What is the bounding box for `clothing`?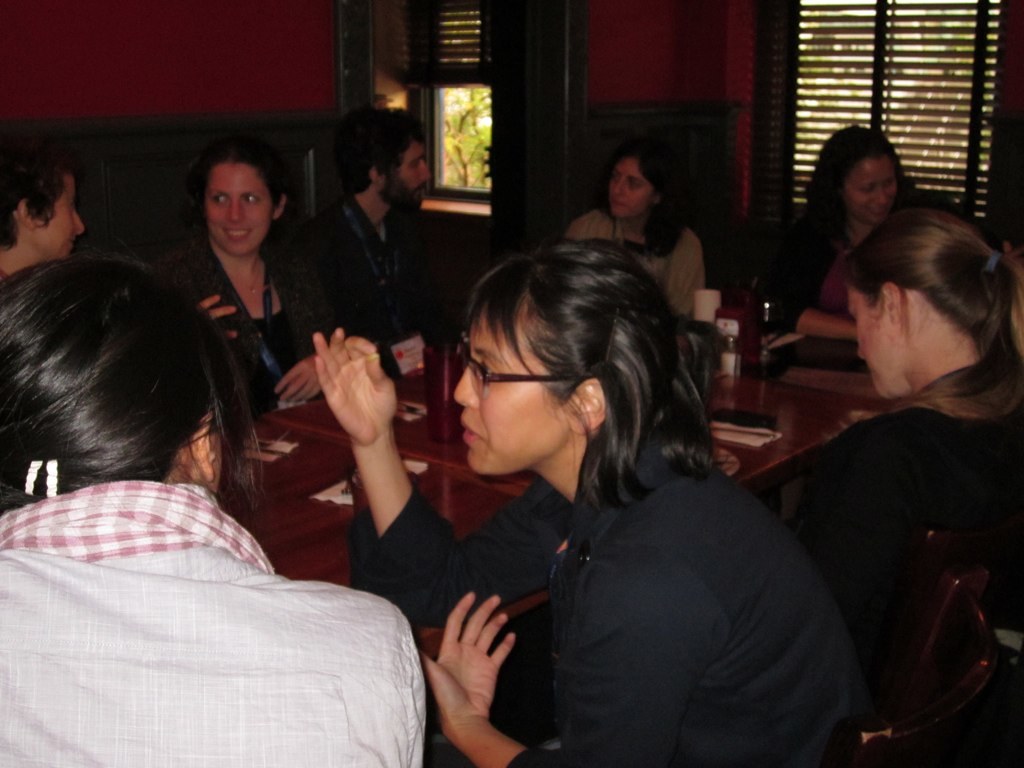
(305,193,467,358).
